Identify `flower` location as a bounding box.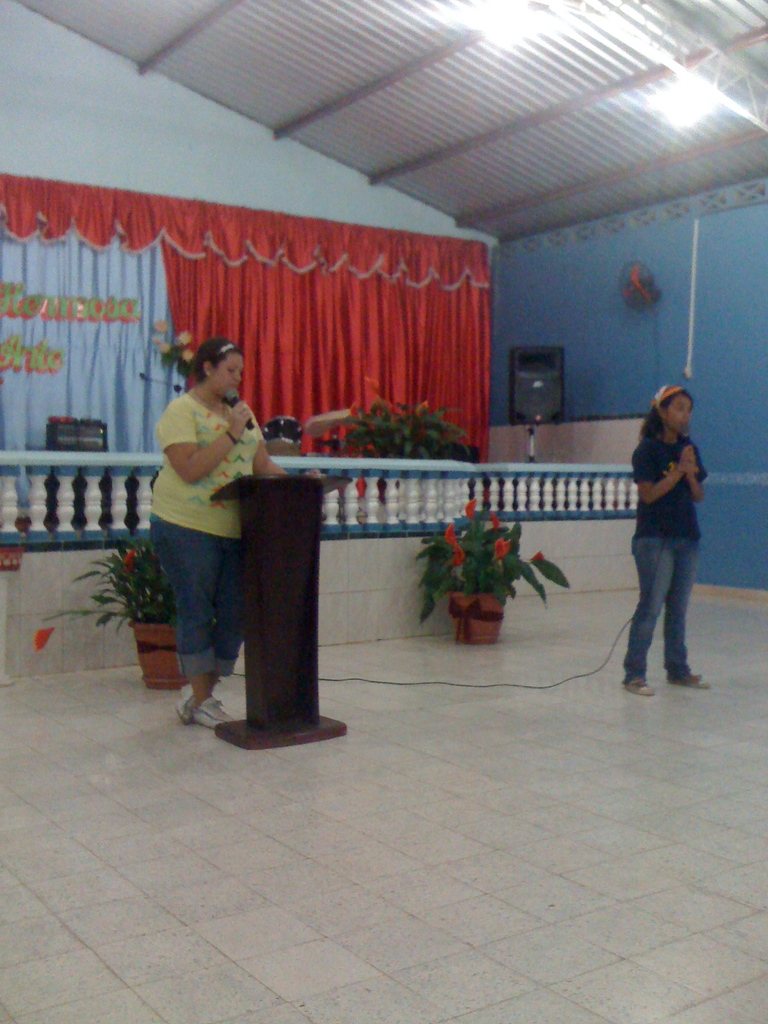
x1=33, y1=628, x2=54, y2=650.
